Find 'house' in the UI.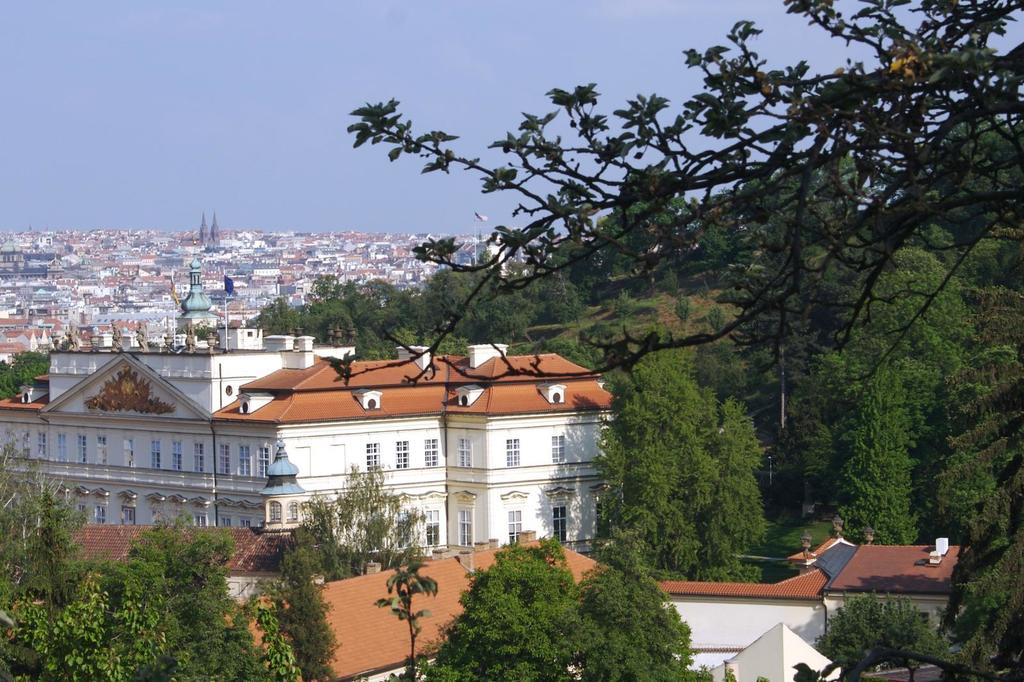
UI element at locate(1, 318, 609, 582).
